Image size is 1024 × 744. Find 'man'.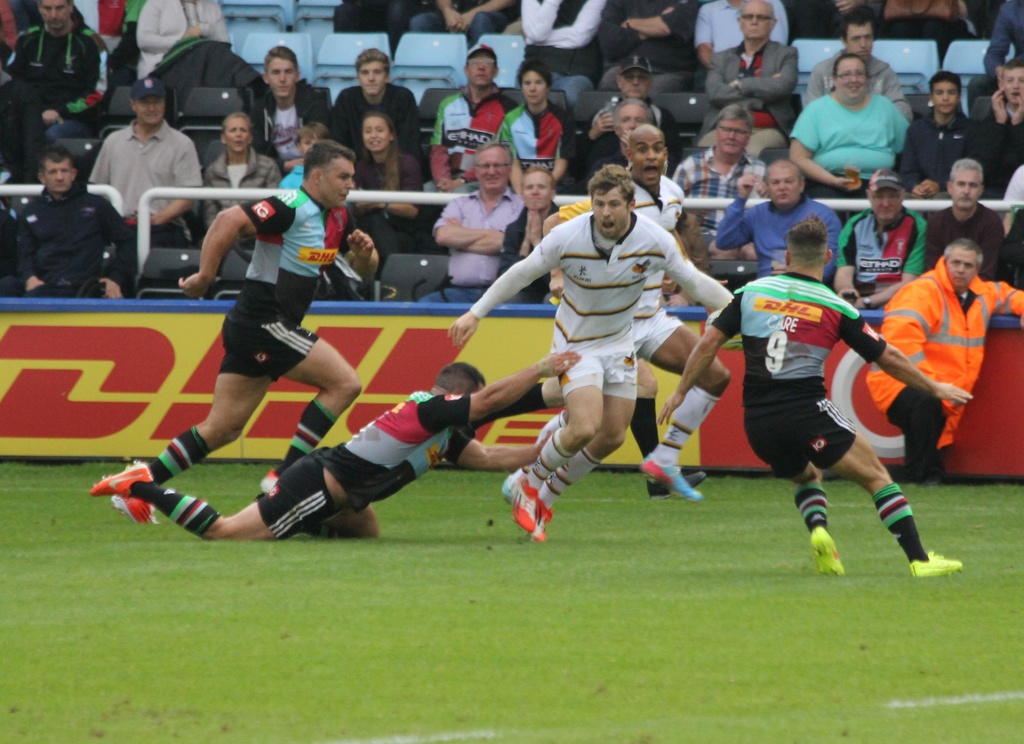
<region>657, 220, 964, 579</region>.
